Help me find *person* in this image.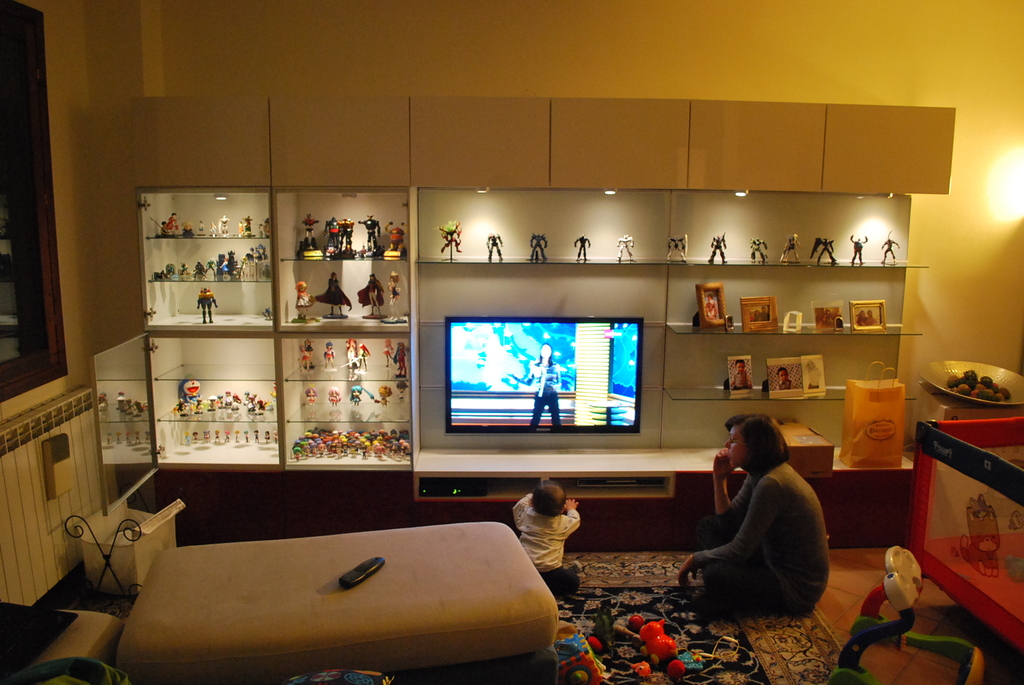
Found it: pyautogui.locateOnScreen(300, 347, 314, 366).
